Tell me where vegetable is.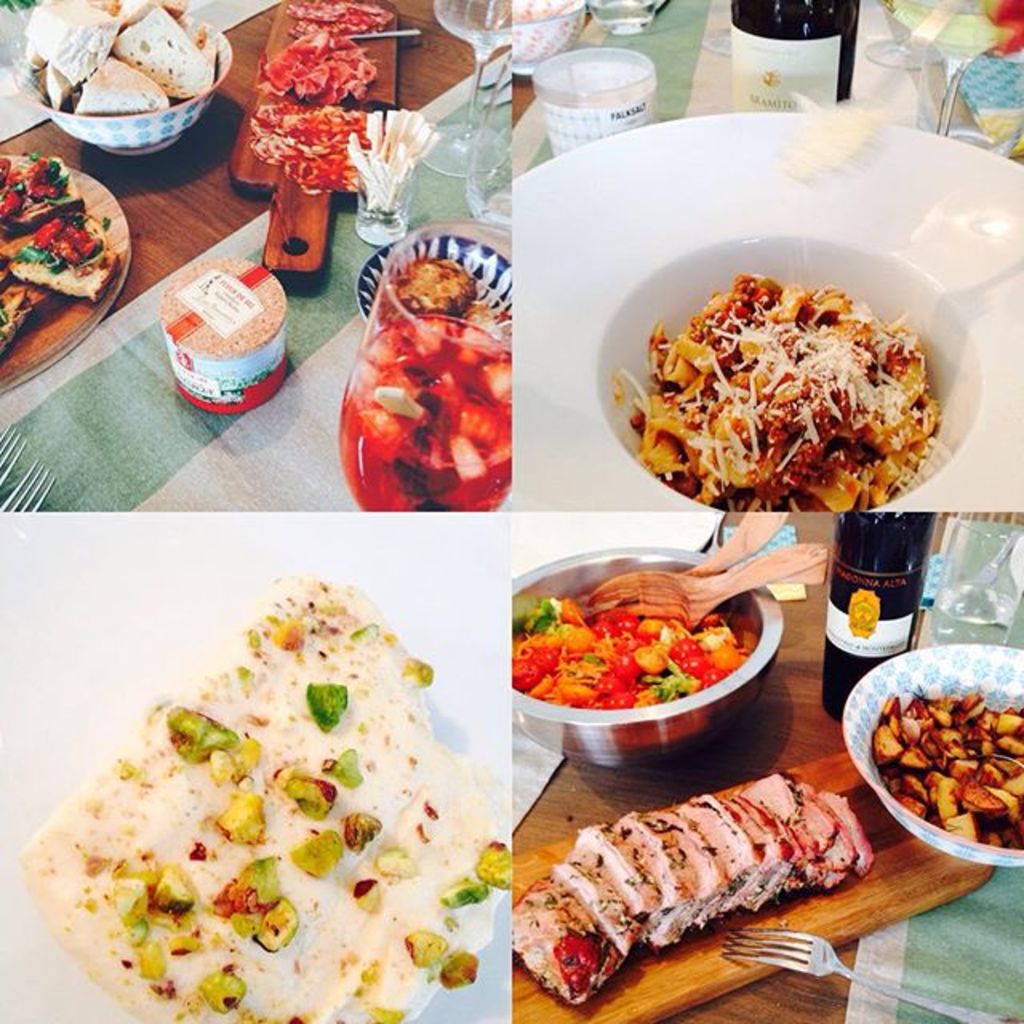
vegetable is at <box>352,878,382,909</box>.
